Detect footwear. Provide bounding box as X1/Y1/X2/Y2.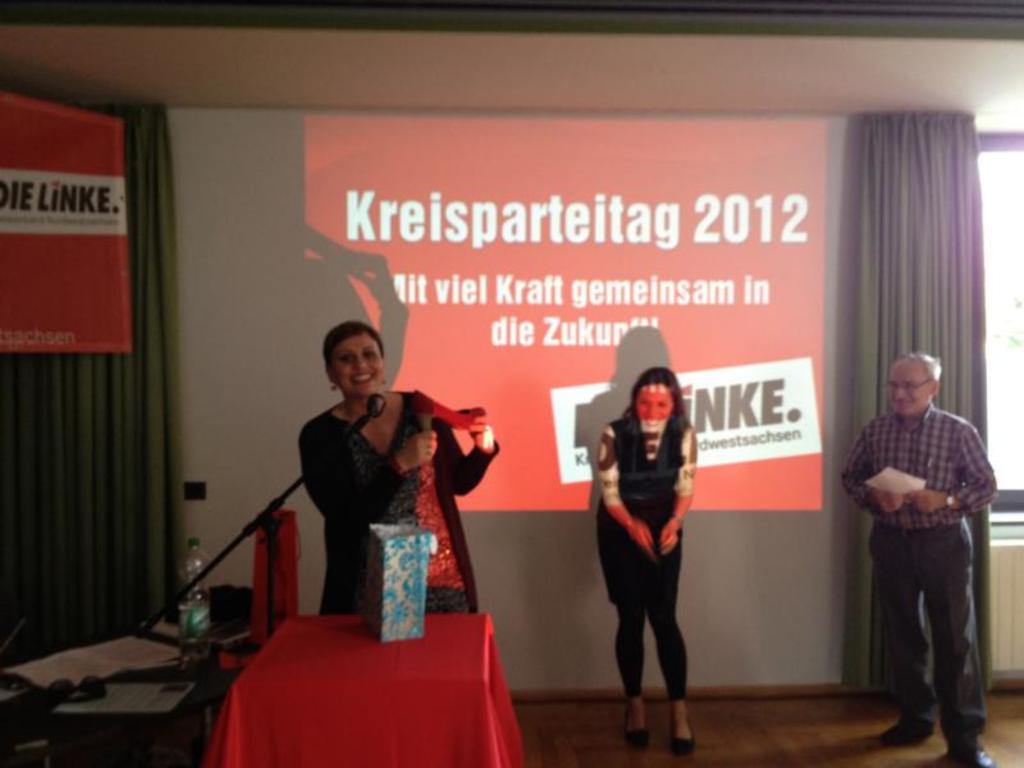
669/721/695/760.
